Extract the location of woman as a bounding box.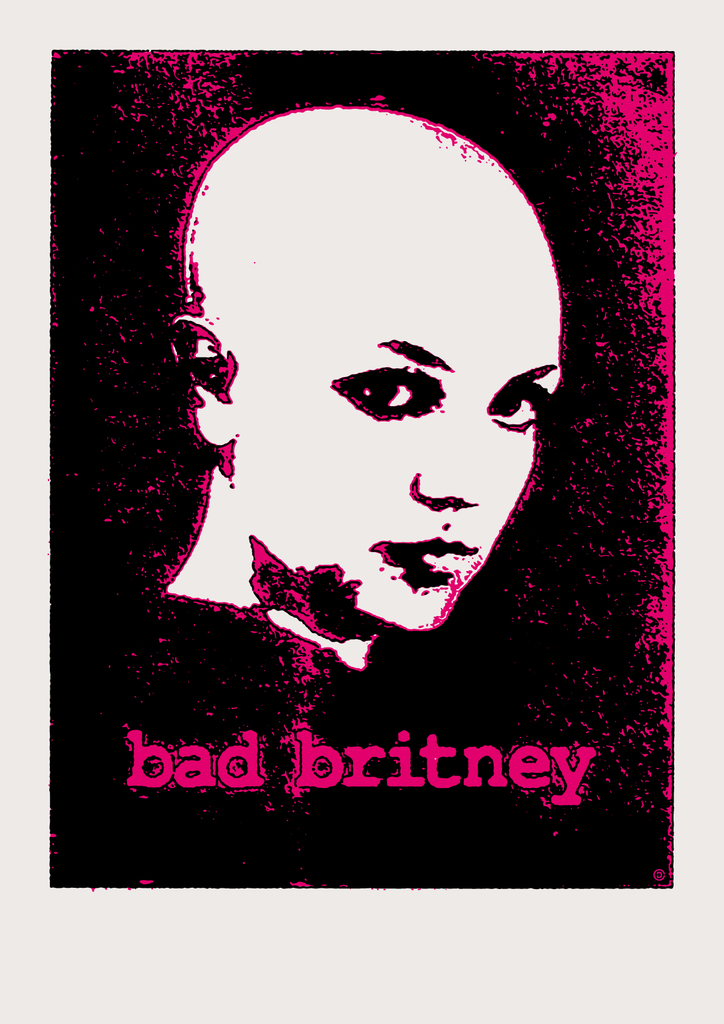
(x1=160, y1=106, x2=567, y2=675).
